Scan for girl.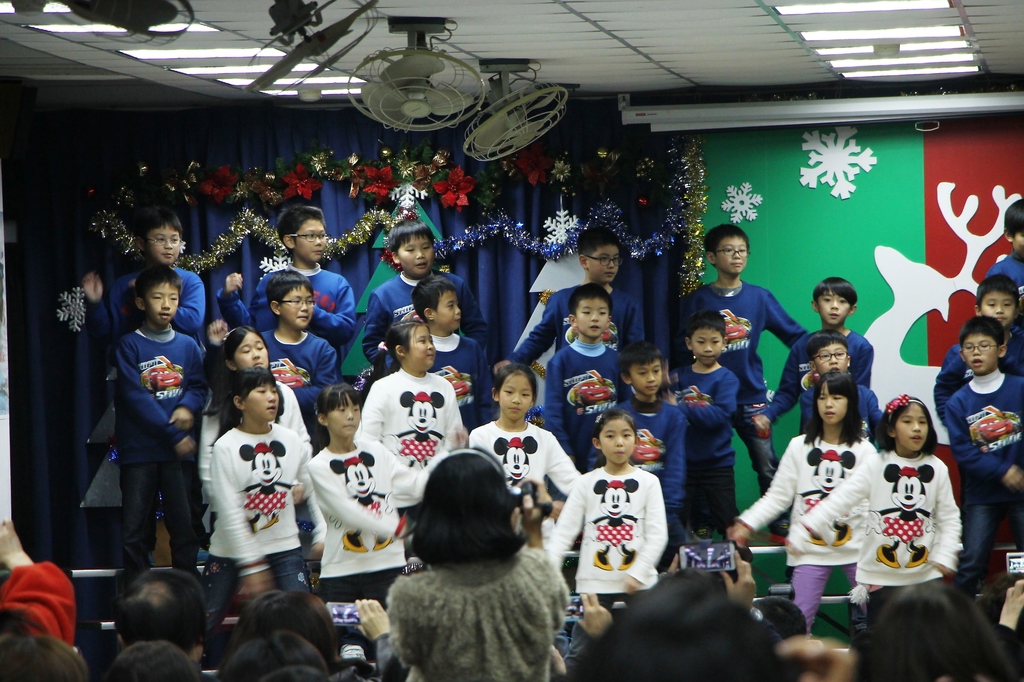
Scan result: region(728, 367, 881, 640).
